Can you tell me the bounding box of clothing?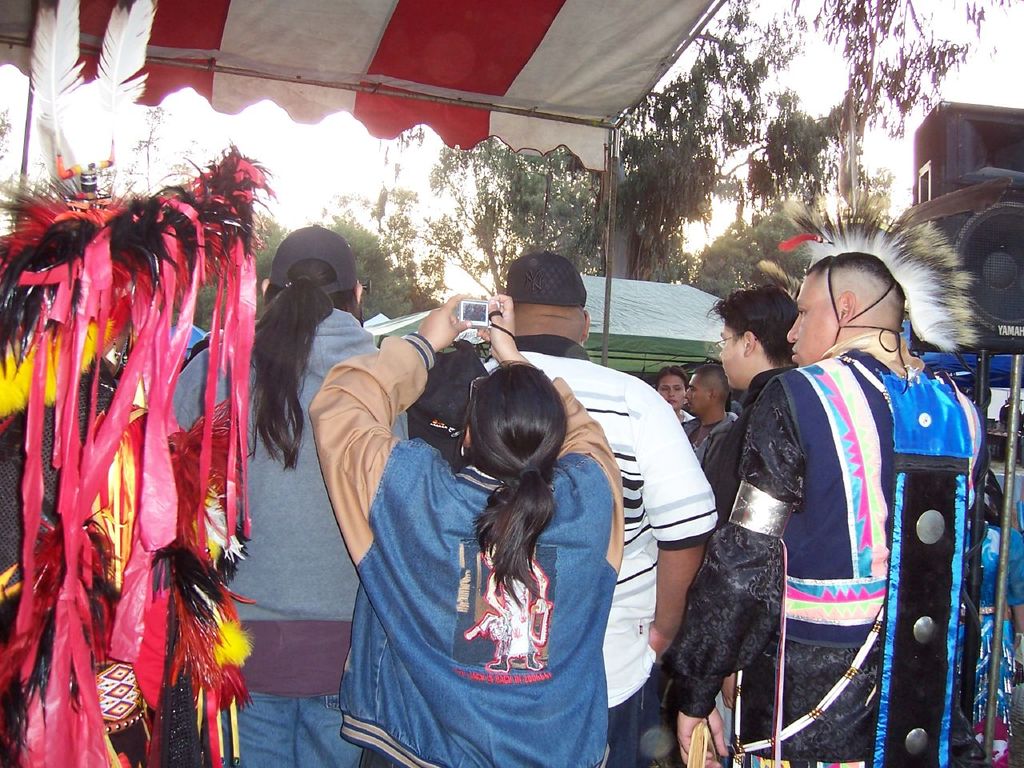
<box>686,306,974,765</box>.
